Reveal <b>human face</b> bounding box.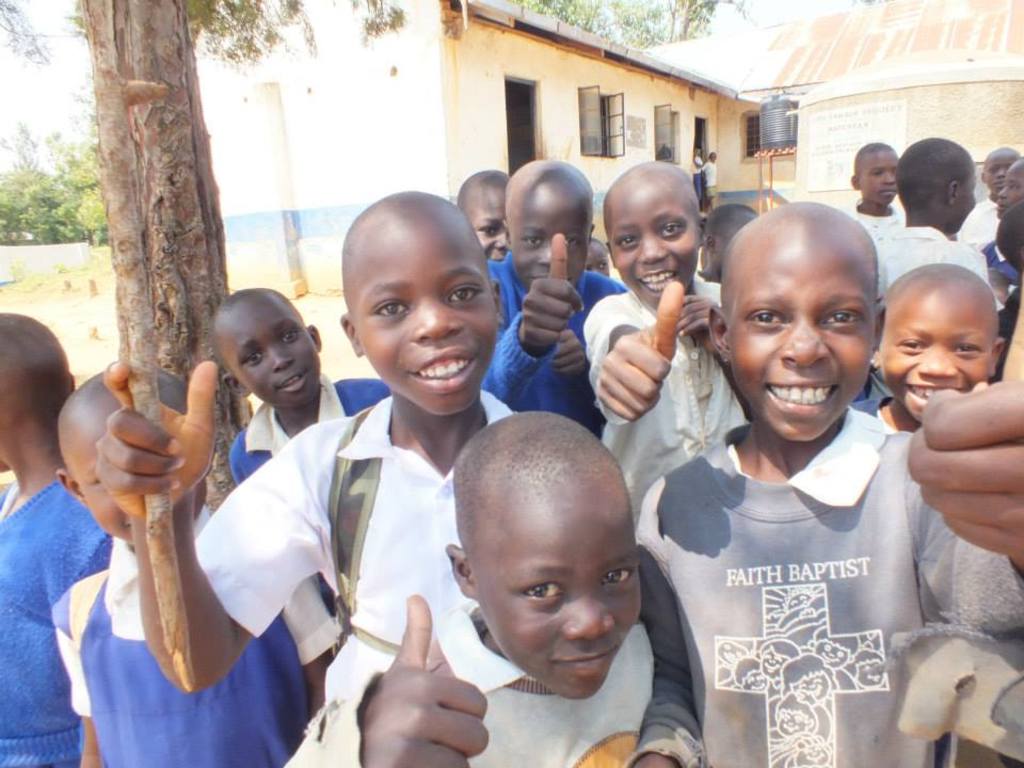
Revealed: <bbox>65, 400, 205, 548</bbox>.
